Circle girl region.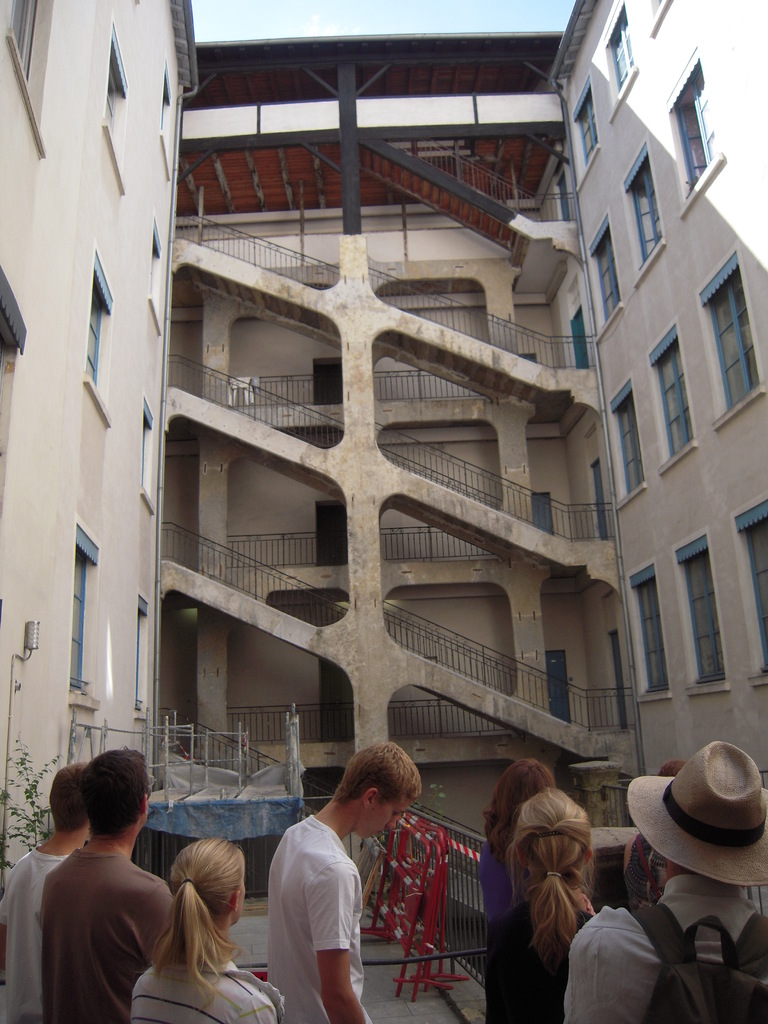
Region: [x1=124, y1=837, x2=291, y2=1023].
